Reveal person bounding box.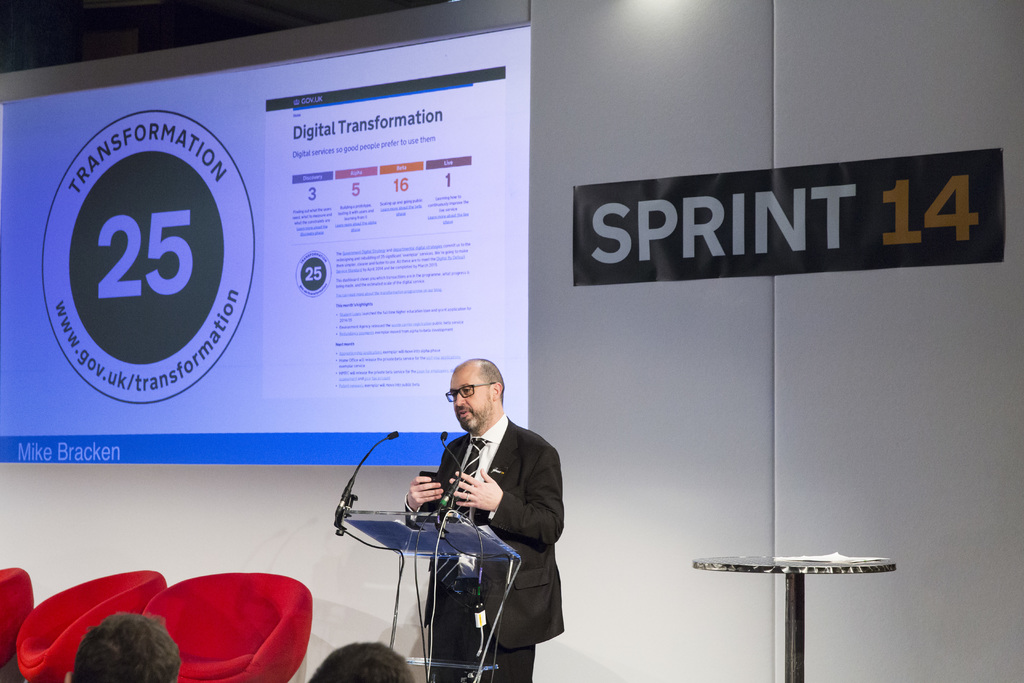
Revealed: <box>63,612,186,682</box>.
